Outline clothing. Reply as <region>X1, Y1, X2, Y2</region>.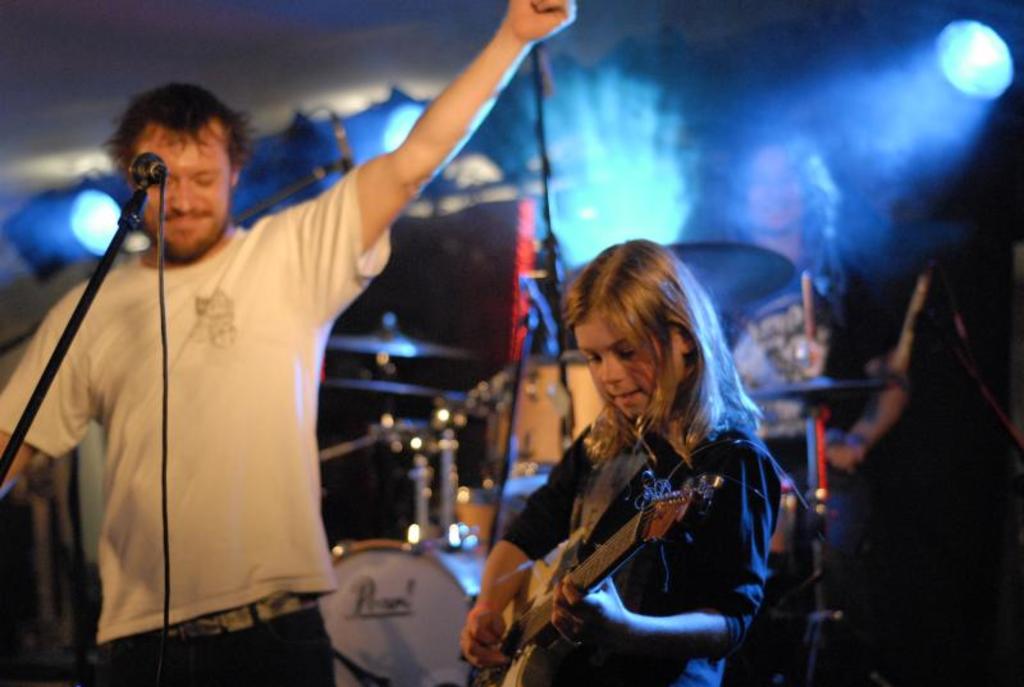
<region>0, 174, 393, 686</region>.
